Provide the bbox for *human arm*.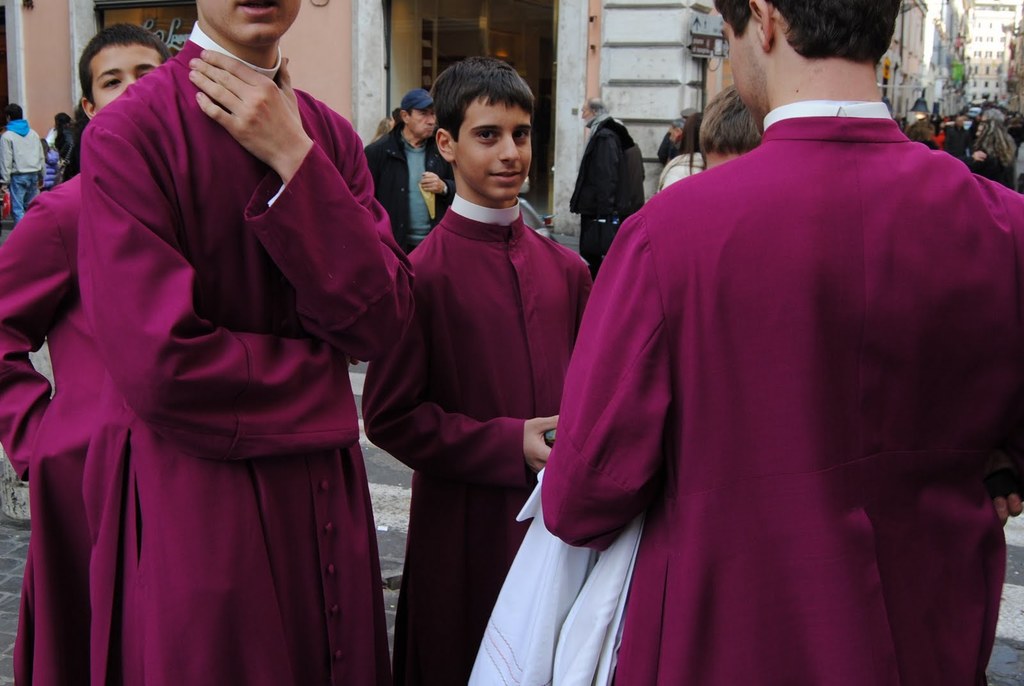
{"left": 0, "top": 192, "right": 76, "bottom": 488}.
